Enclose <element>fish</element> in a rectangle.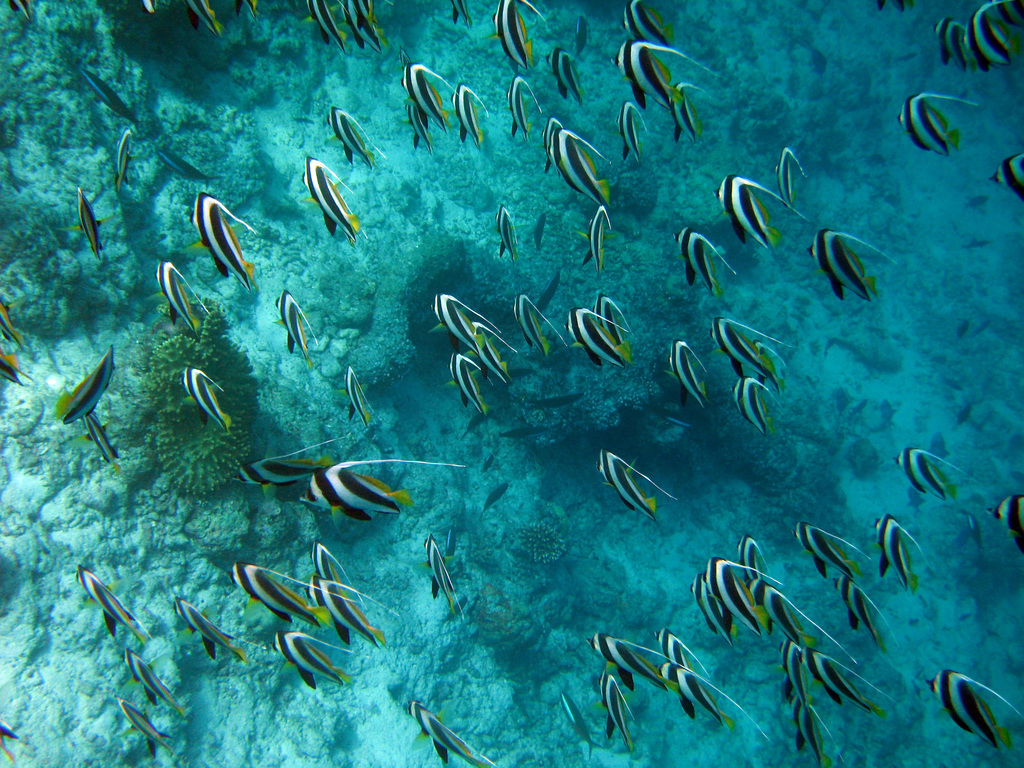
crop(540, 116, 612, 204).
